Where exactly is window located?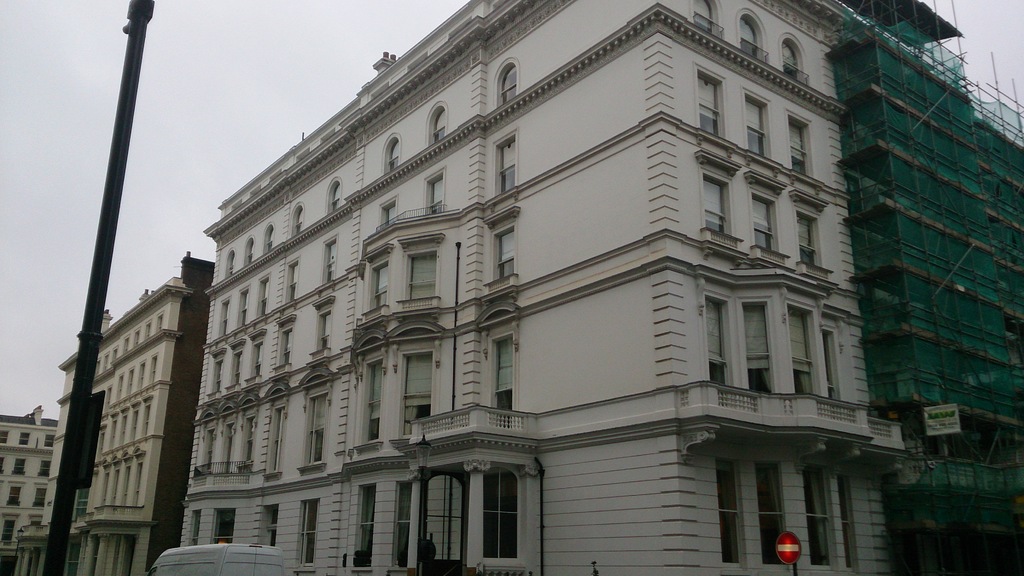
Its bounding box is pyautogui.locateOnScreen(494, 67, 516, 105).
